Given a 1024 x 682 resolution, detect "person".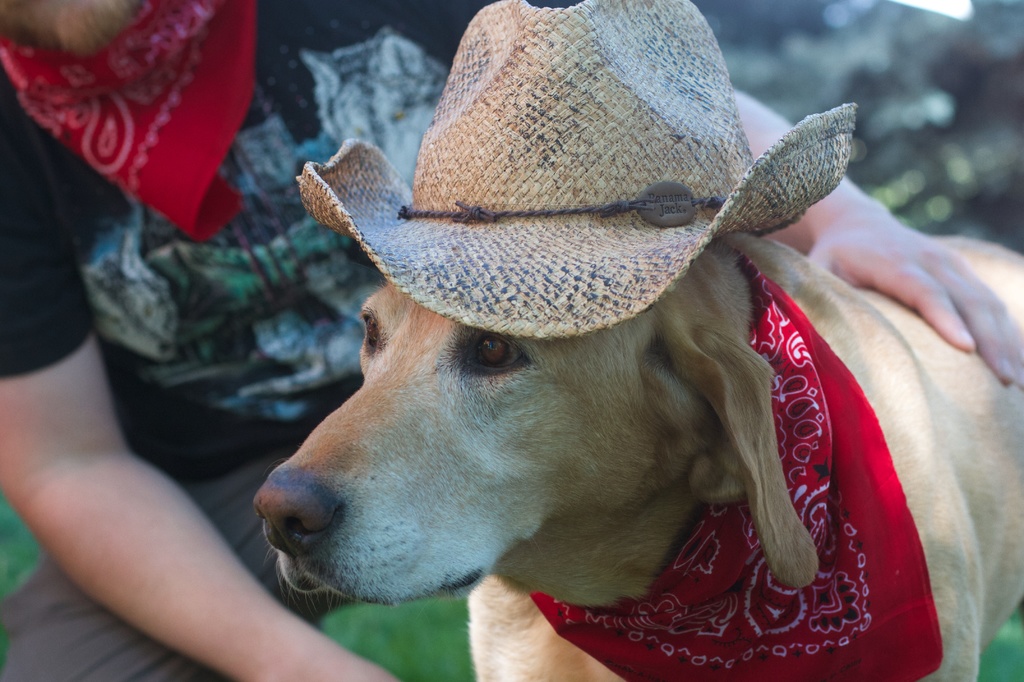
{"x1": 0, "y1": 0, "x2": 1023, "y2": 681}.
